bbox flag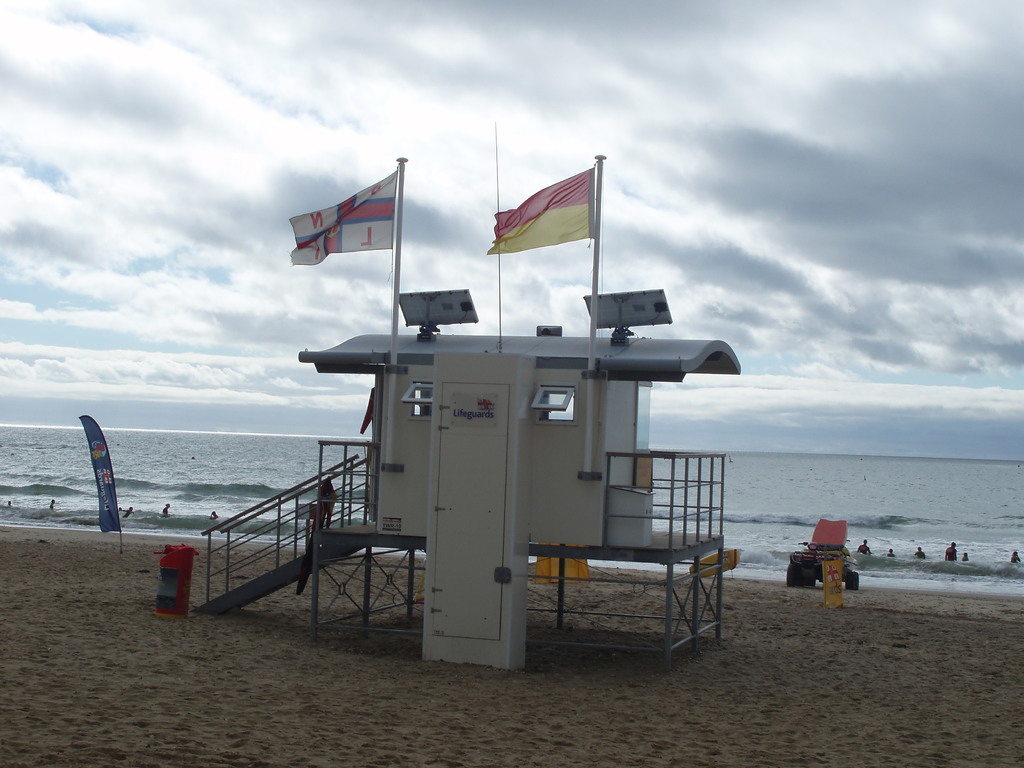
(left=488, top=167, right=604, bottom=264)
